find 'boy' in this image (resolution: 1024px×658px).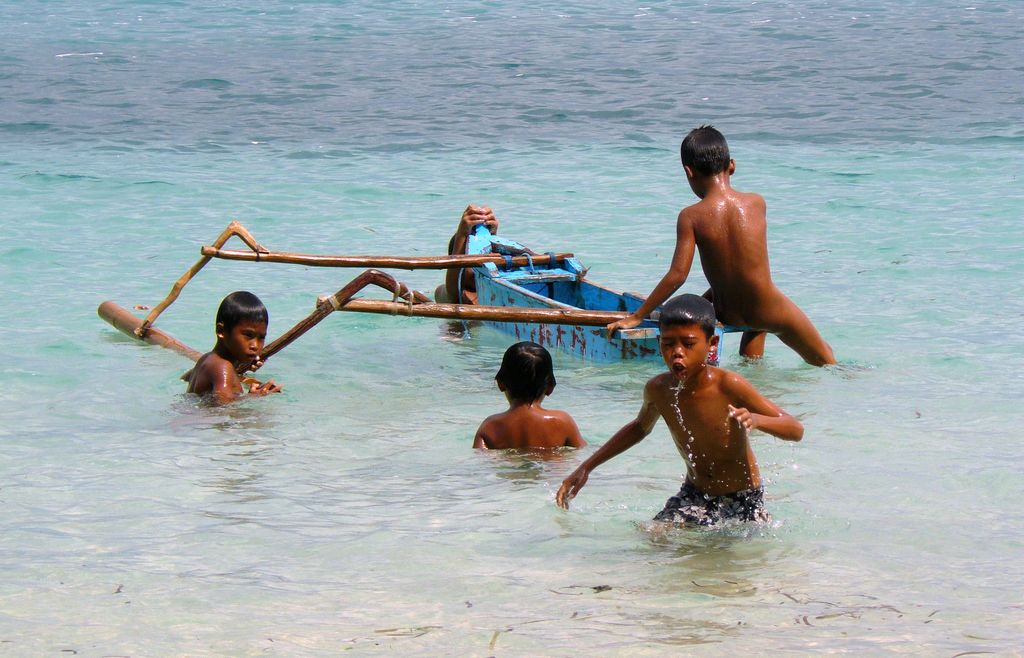
left=181, top=292, right=279, bottom=410.
